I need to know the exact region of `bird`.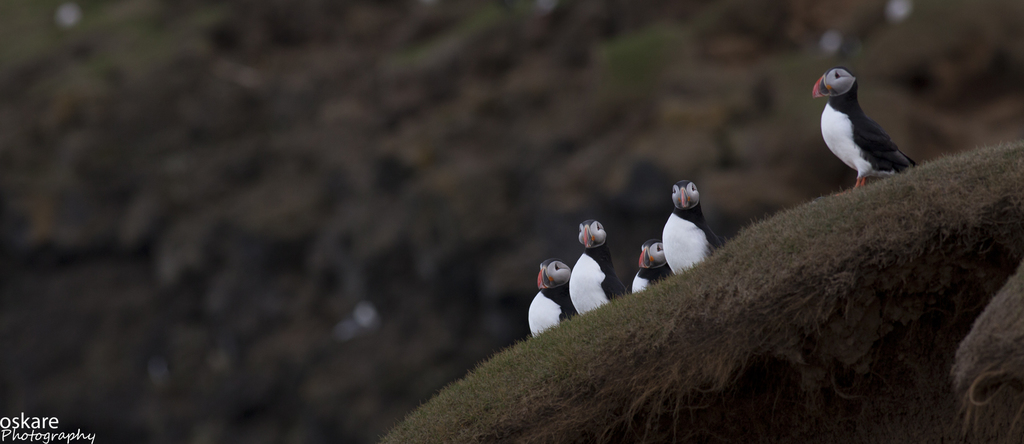
Region: rect(527, 258, 584, 341).
